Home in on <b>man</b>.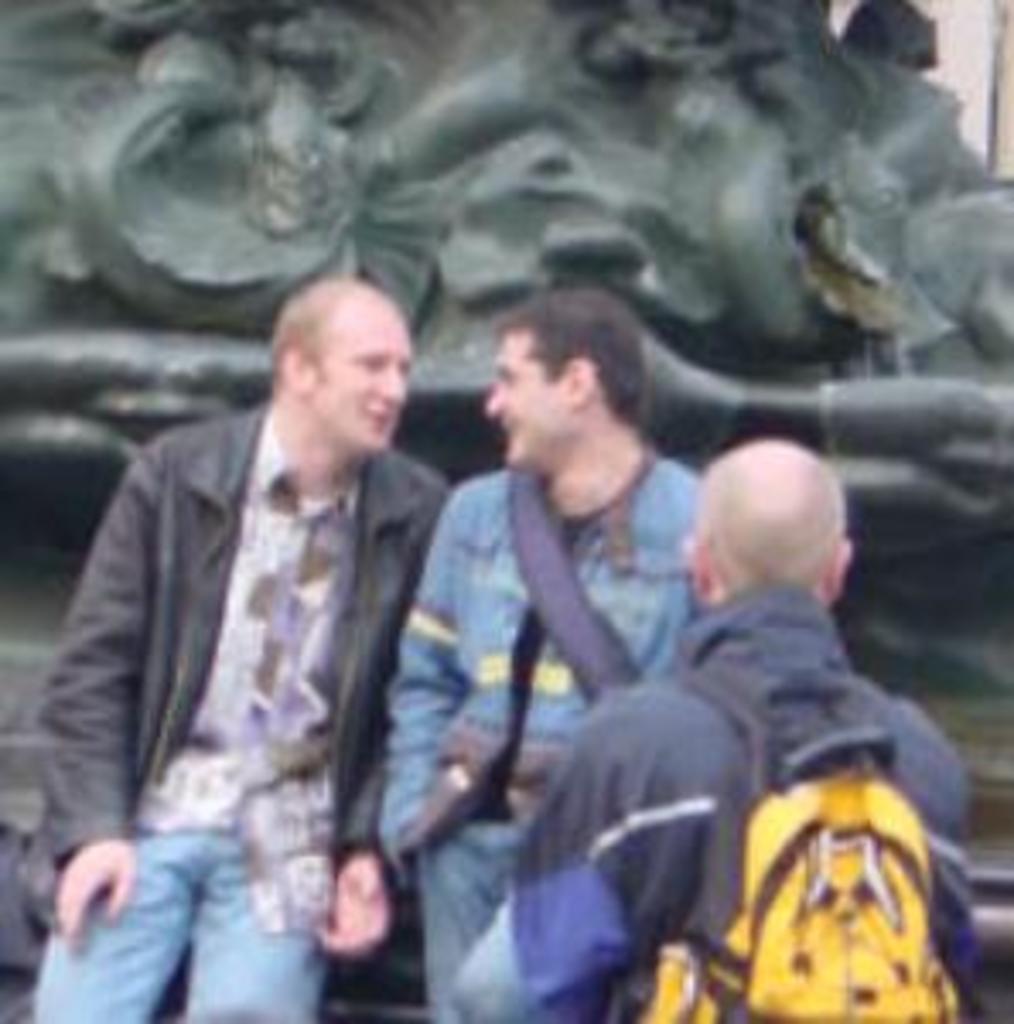
Homed in at x1=38 y1=283 x2=451 y2=1021.
